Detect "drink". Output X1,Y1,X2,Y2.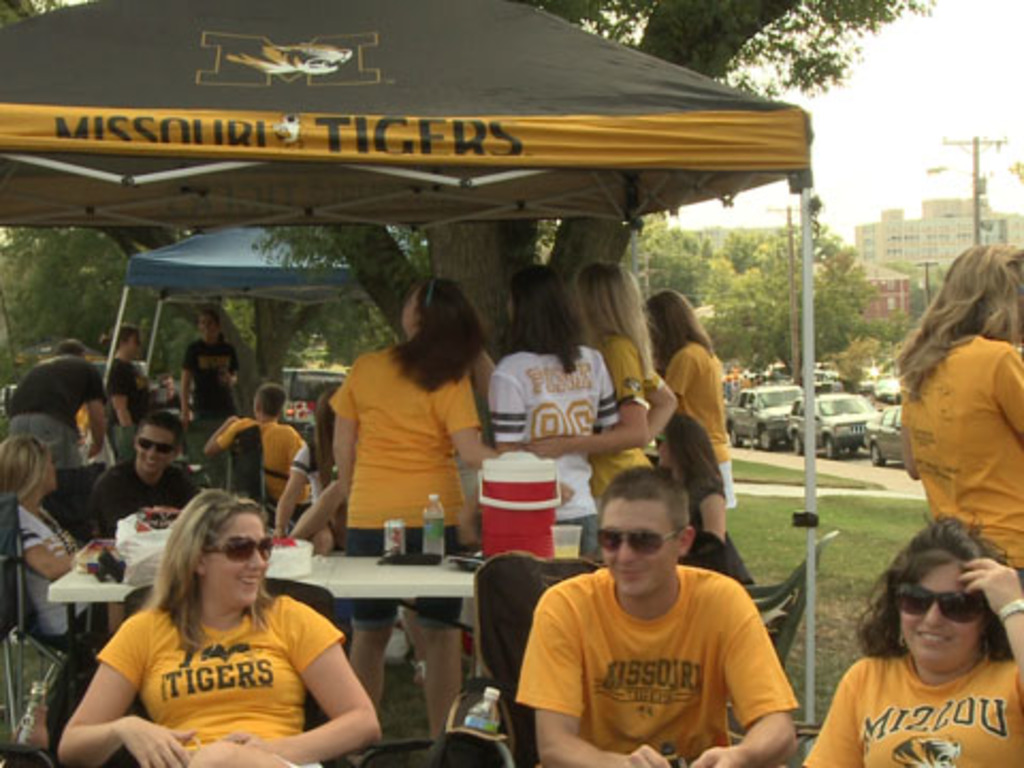
422,495,444,561.
